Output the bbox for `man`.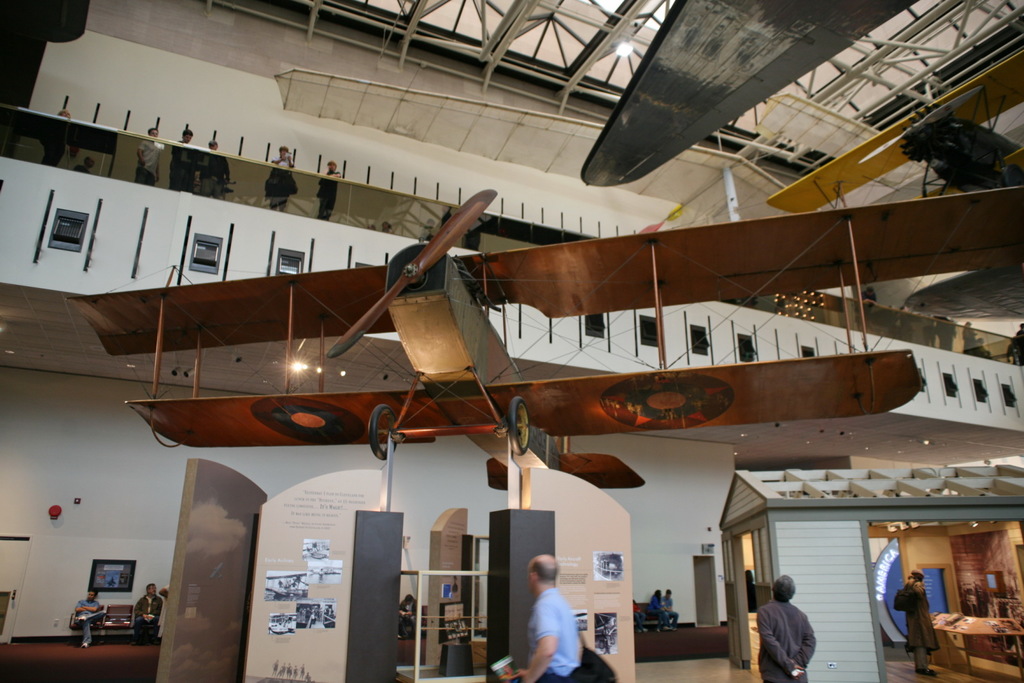
crop(136, 583, 163, 646).
